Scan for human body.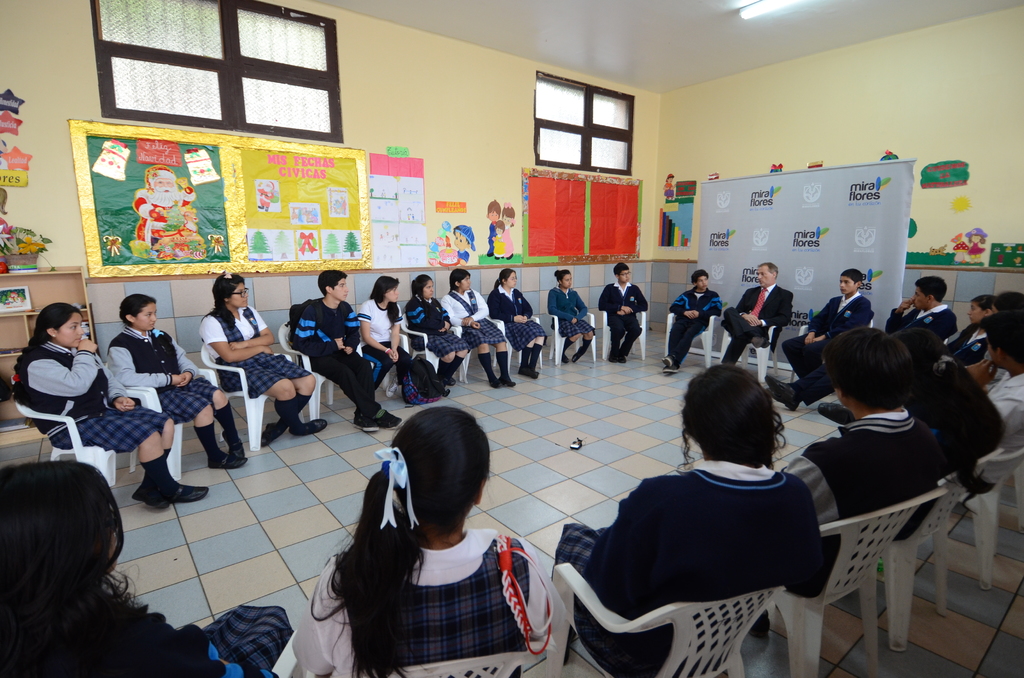
Scan result: <bbox>108, 293, 246, 467</bbox>.
